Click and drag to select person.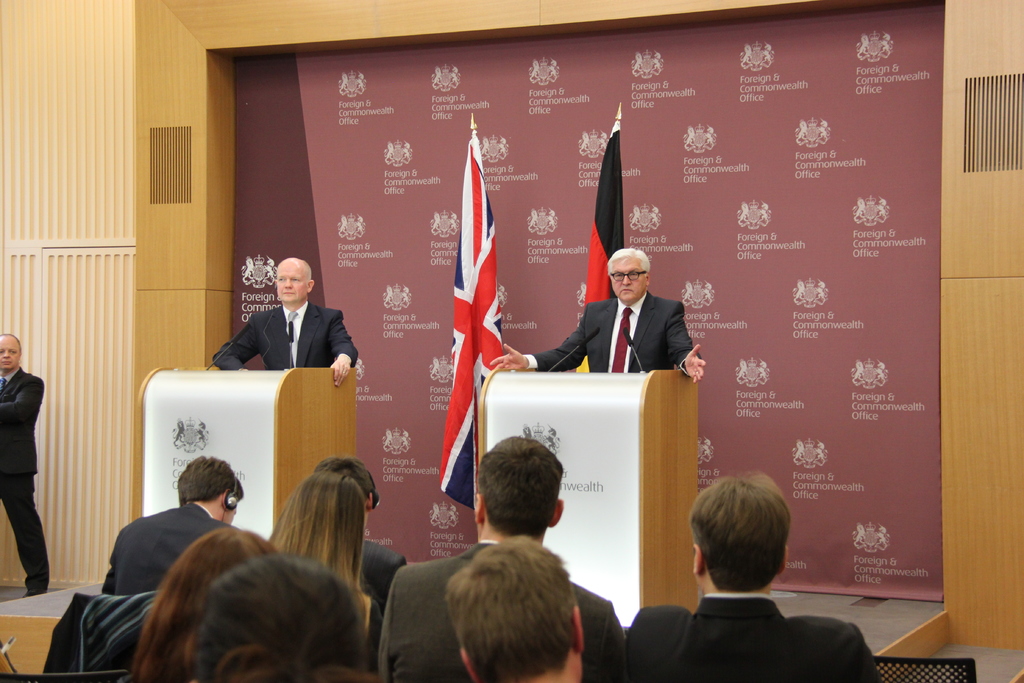
Selection: x1=94, y1=454, x2=243, y2=588.
